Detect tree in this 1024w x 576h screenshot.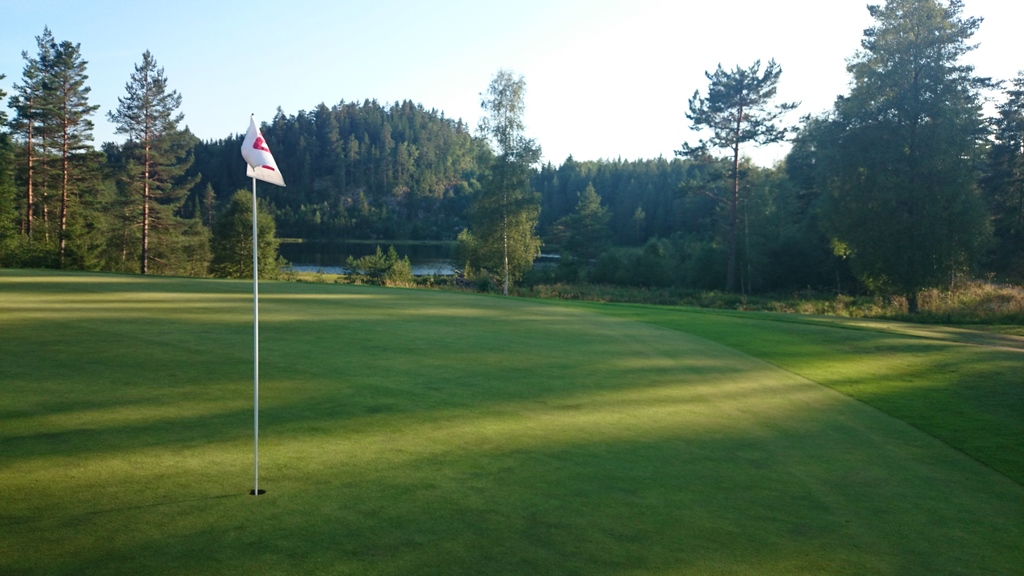
Detection: (left=674, top=50, right=808, bottom=295).
